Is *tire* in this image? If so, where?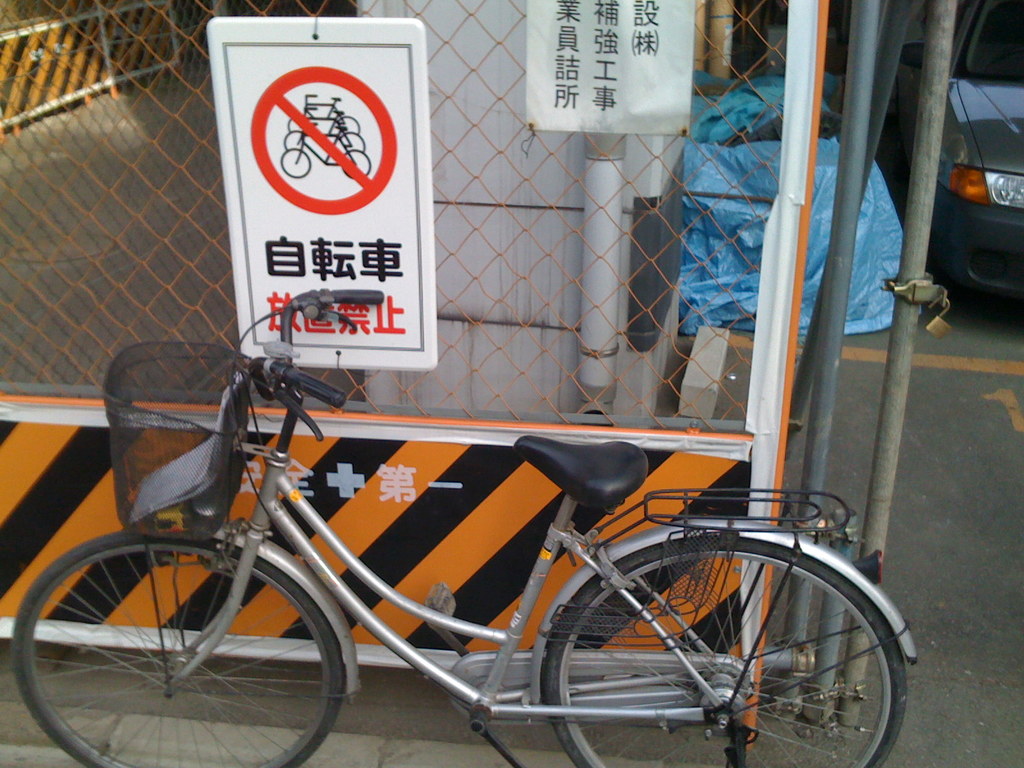
Yes, at bbox=(284, 129, 304, 147).
